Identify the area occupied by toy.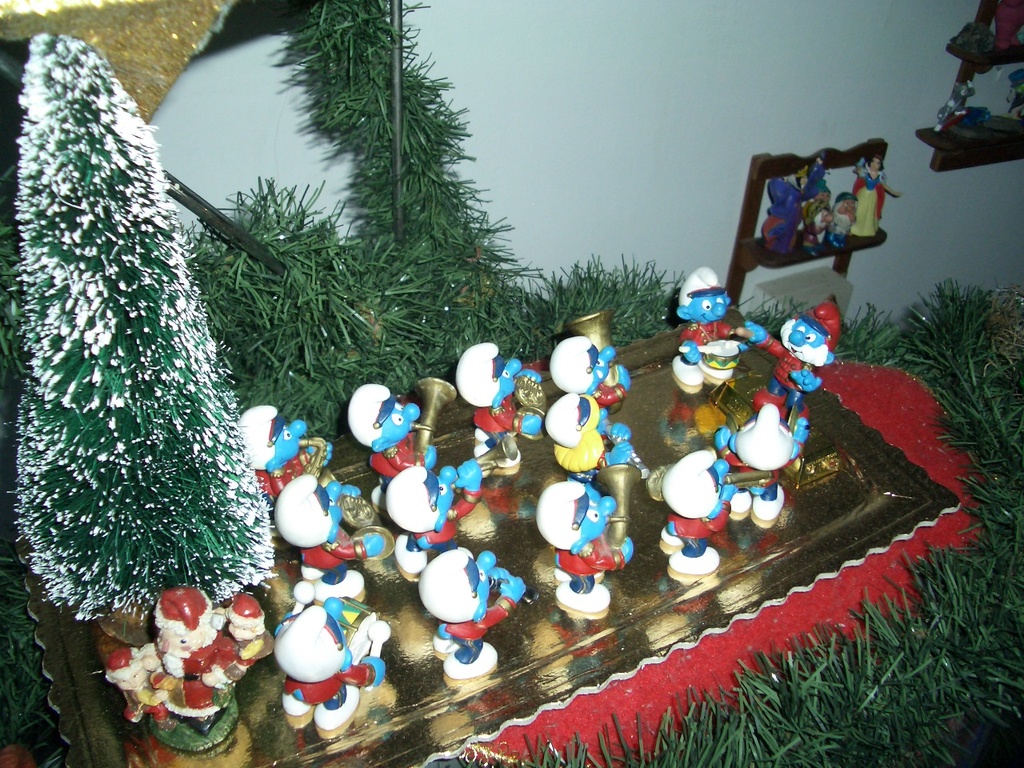
Area: BBox(382, 440, 523, 579).
